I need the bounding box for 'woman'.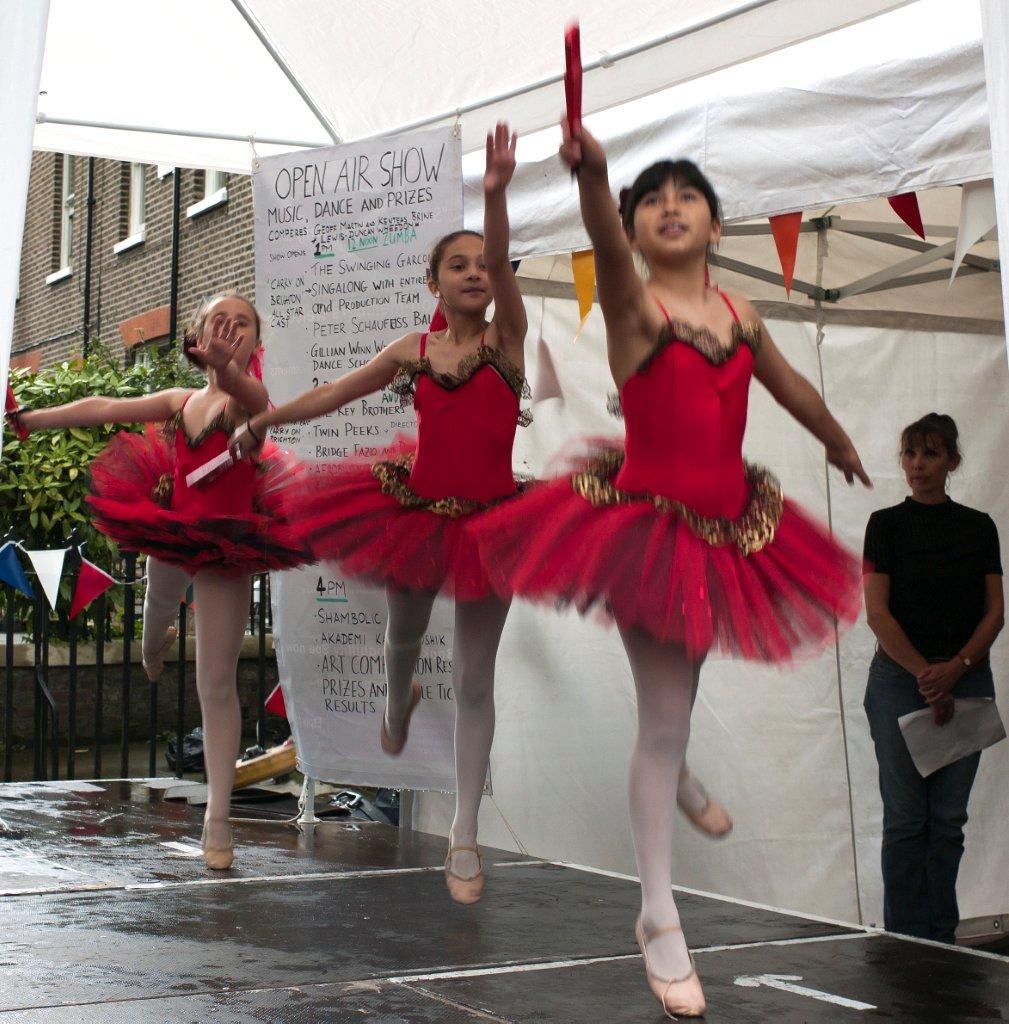
Here it is: 855 407 1008 948.
